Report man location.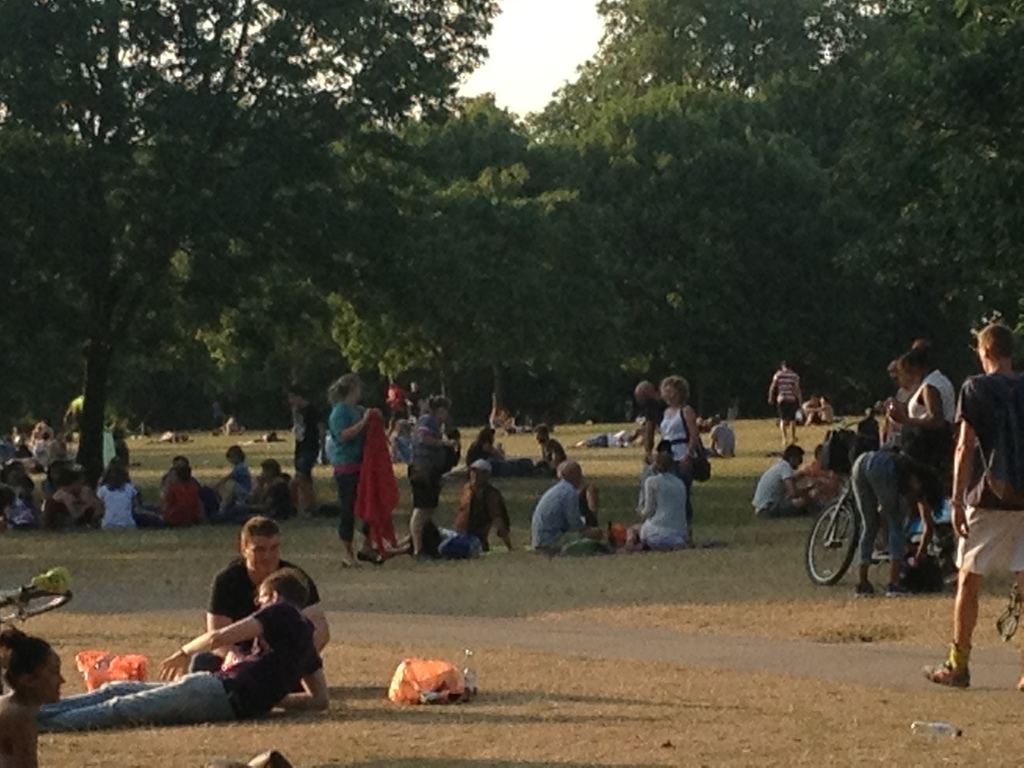
Report: x1=194 y1=520 x2=329 y2=682.
